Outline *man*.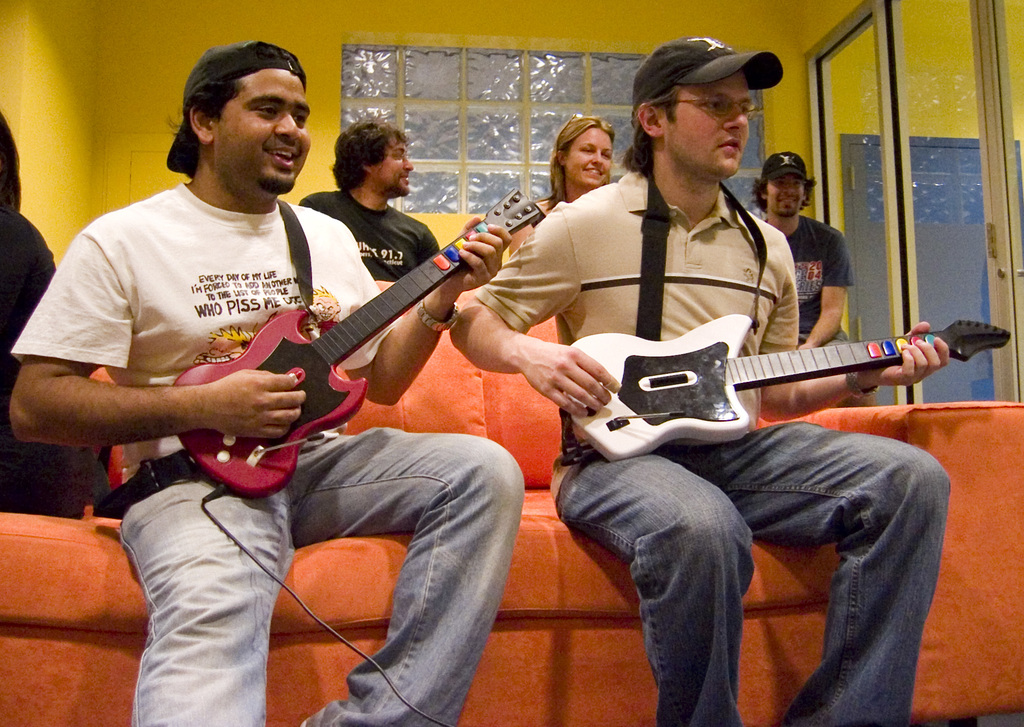
Outline: left=751, top=152, right=874, bottom=407.
